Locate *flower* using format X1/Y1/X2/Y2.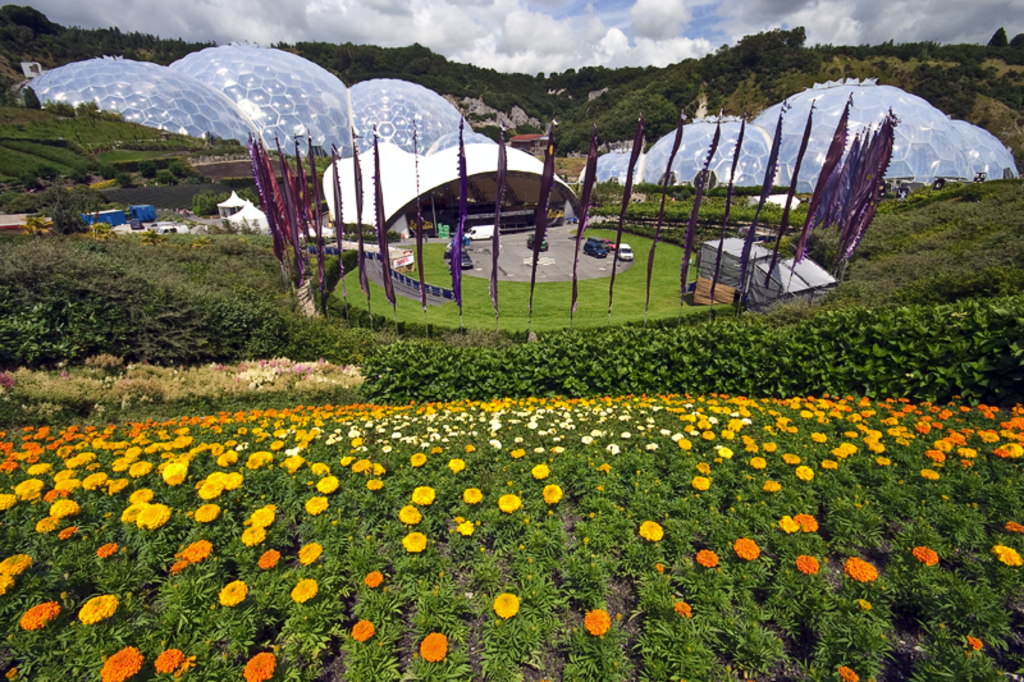
795/553/822/577.
